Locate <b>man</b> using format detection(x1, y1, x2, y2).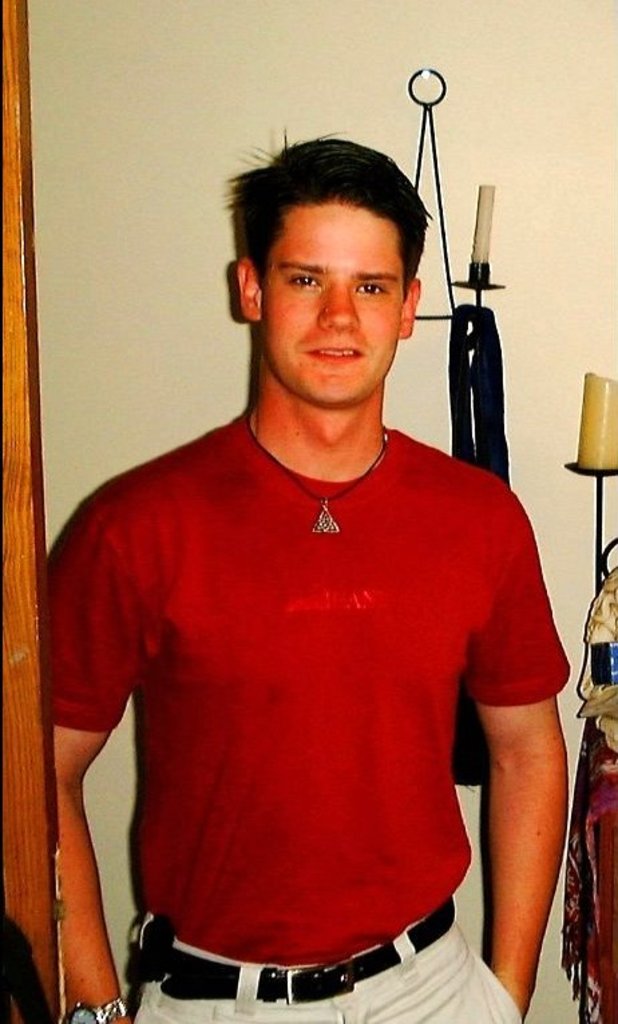
detection(49, 104, 552, 1023).
